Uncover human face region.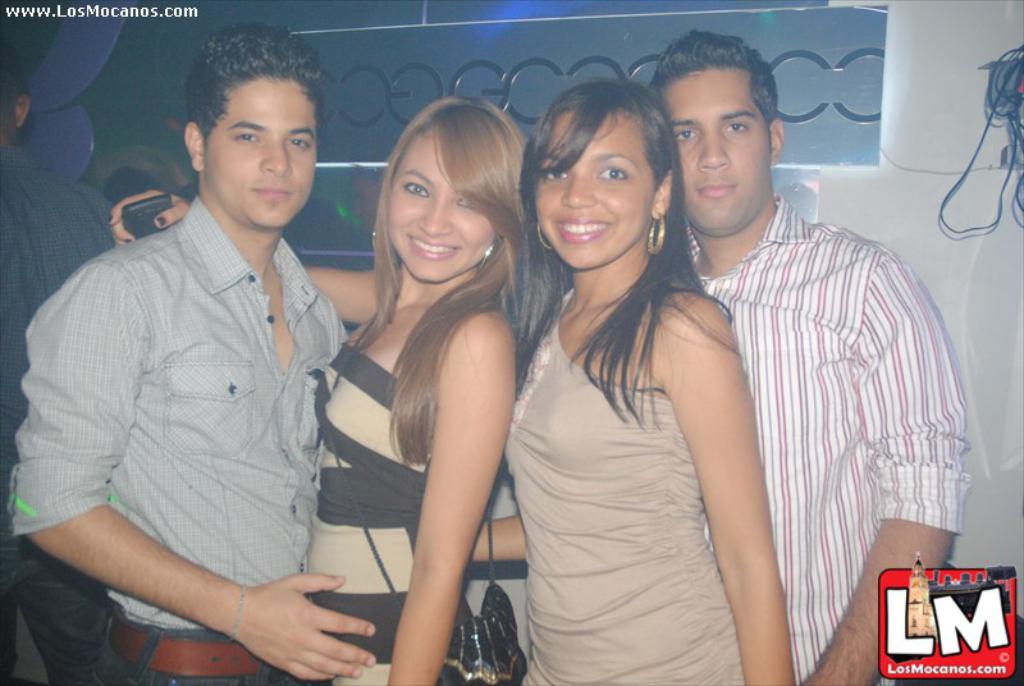
Uncovered: {"left": 532, "top": 104, "right": 666, "bottom": 267}.
